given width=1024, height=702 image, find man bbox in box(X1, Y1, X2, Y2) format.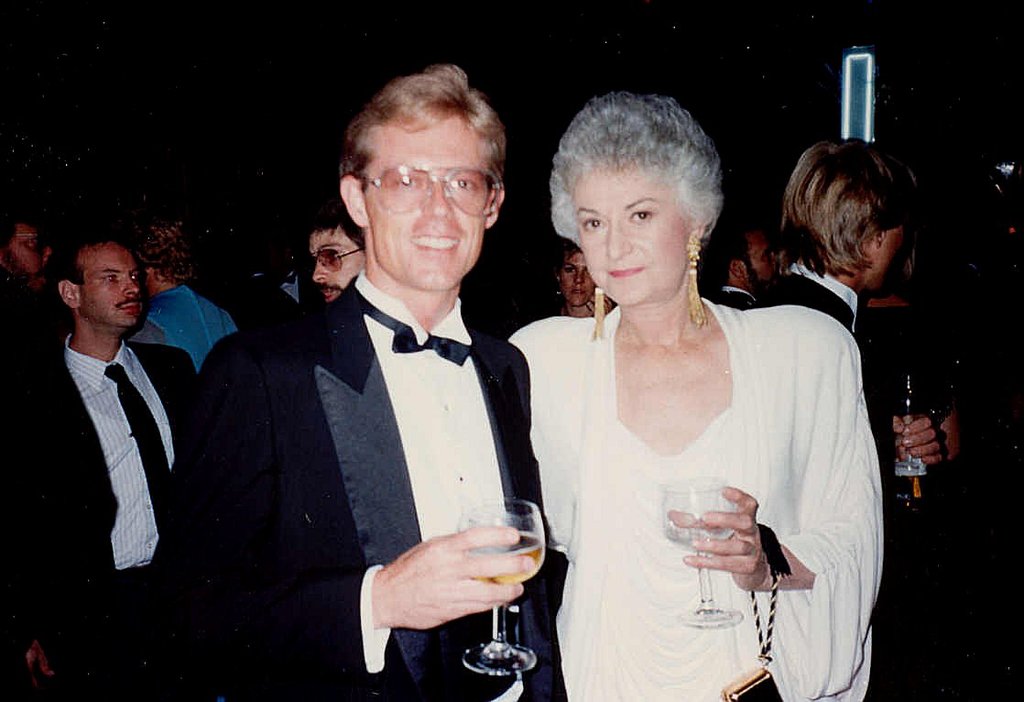
box(0, 208, 61, 301).
